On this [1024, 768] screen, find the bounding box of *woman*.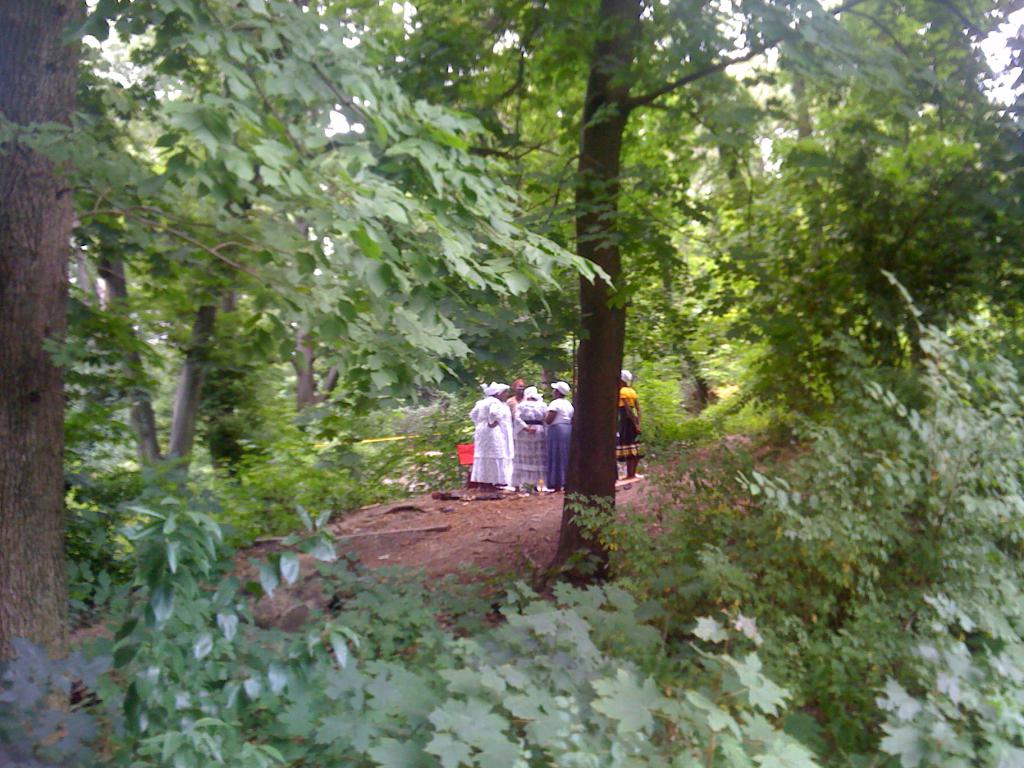
Bounding box: BBox(509, 391, 546, 493).
